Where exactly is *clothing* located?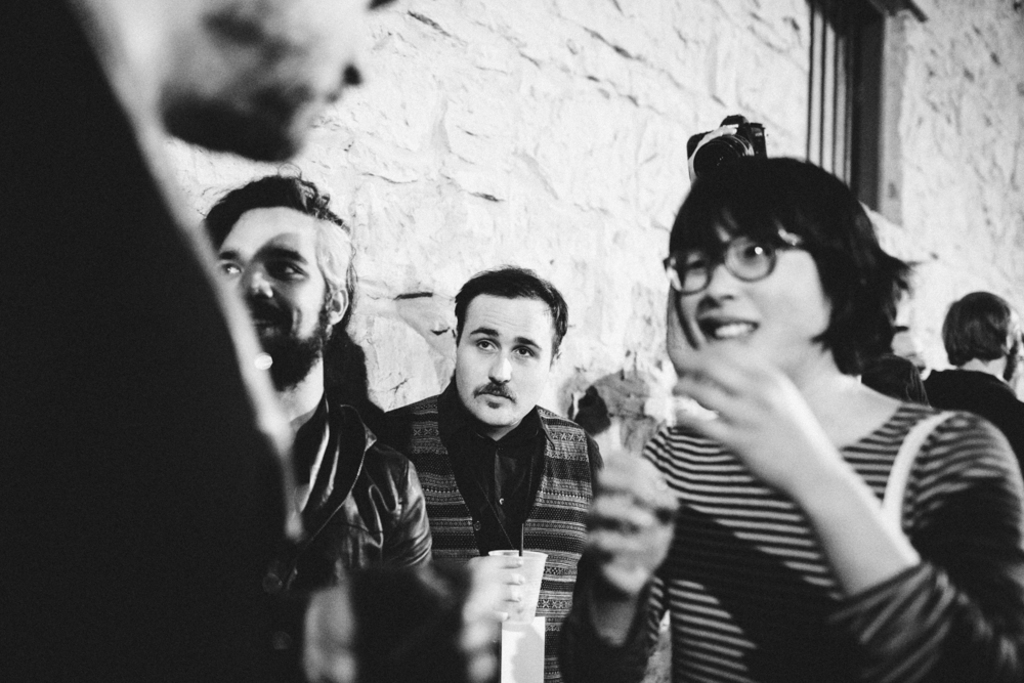
Its bounding box is 247/387/435/682.
